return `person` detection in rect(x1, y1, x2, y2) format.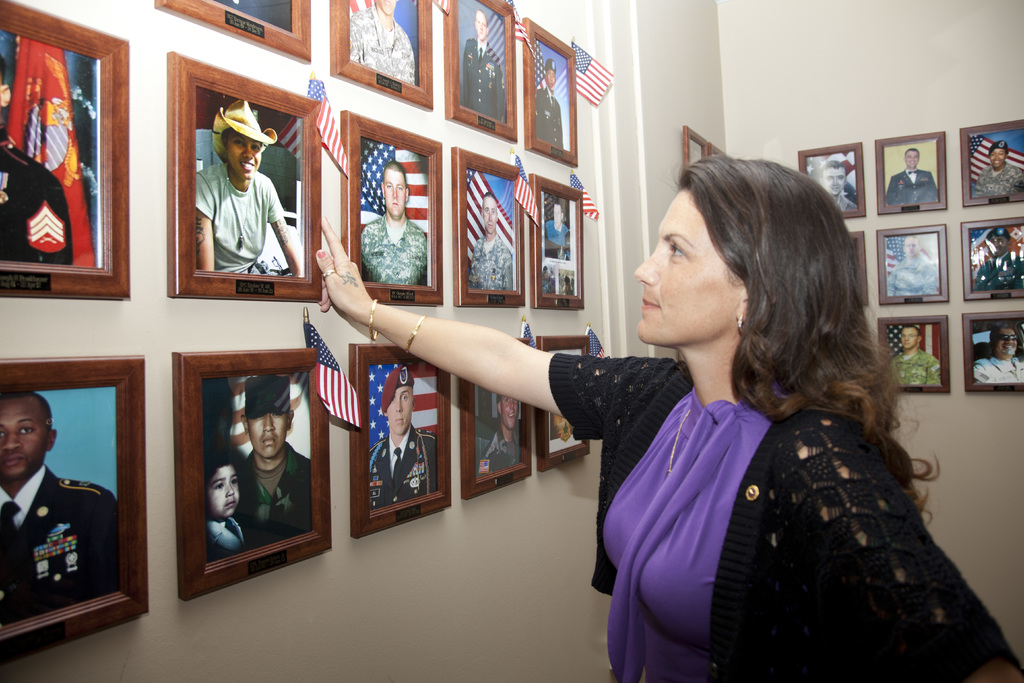
rect(1, 394, 122, 629).
